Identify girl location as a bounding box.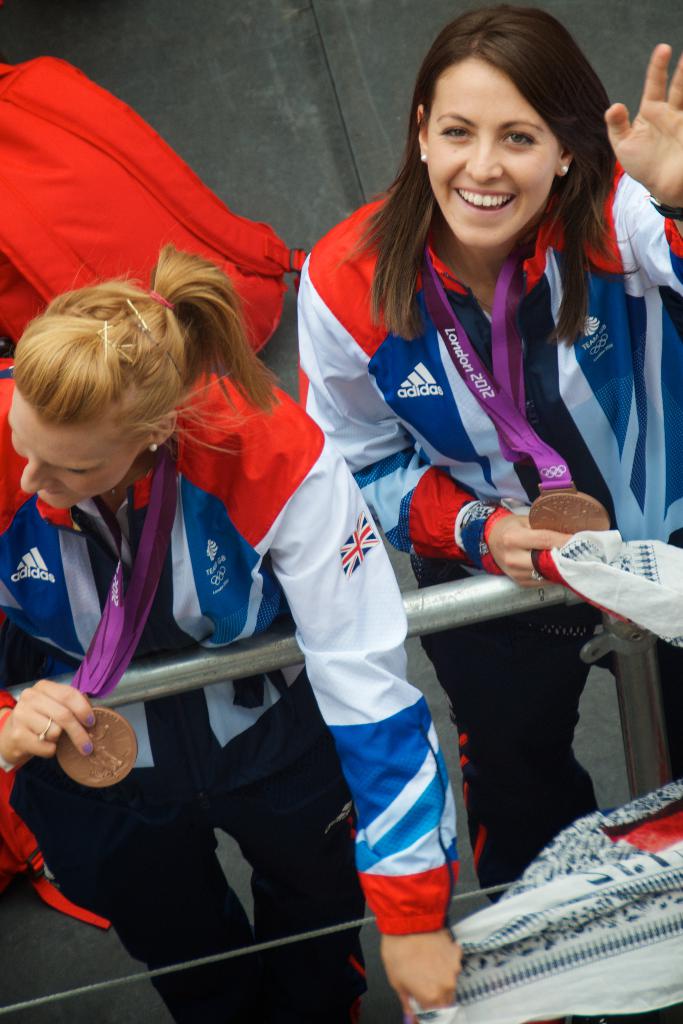
box=[0, 241, 464, 1023].
